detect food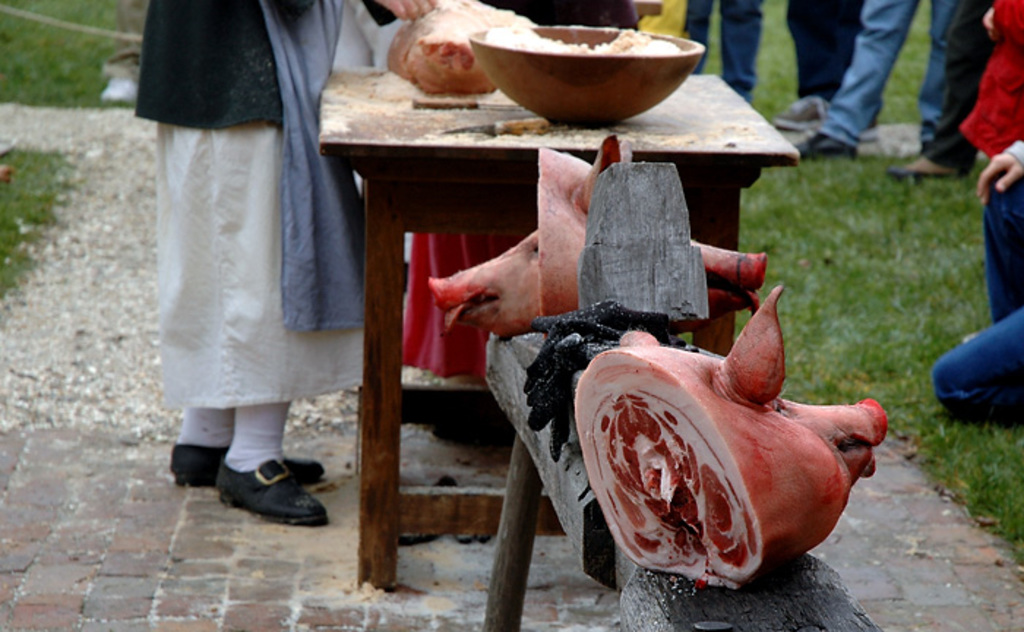
(x1=429, y1=132, x2=768, y2=342)
